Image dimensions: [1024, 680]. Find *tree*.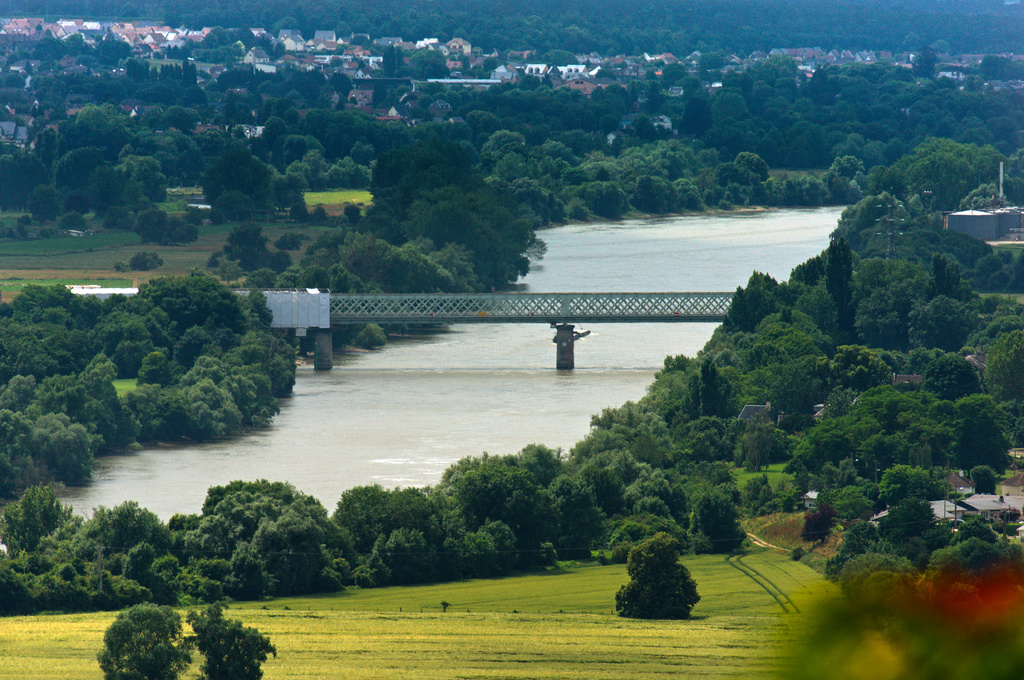
881, 132, 995, 210.
